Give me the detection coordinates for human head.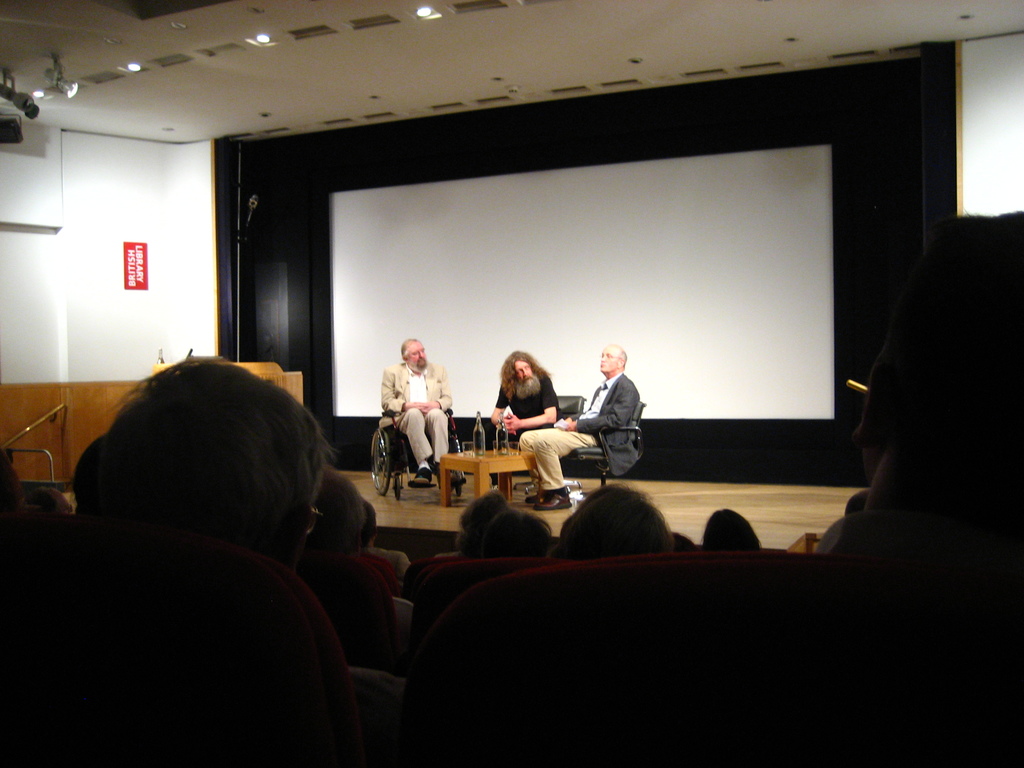
<region>305, 472, 360, 556</region>.
